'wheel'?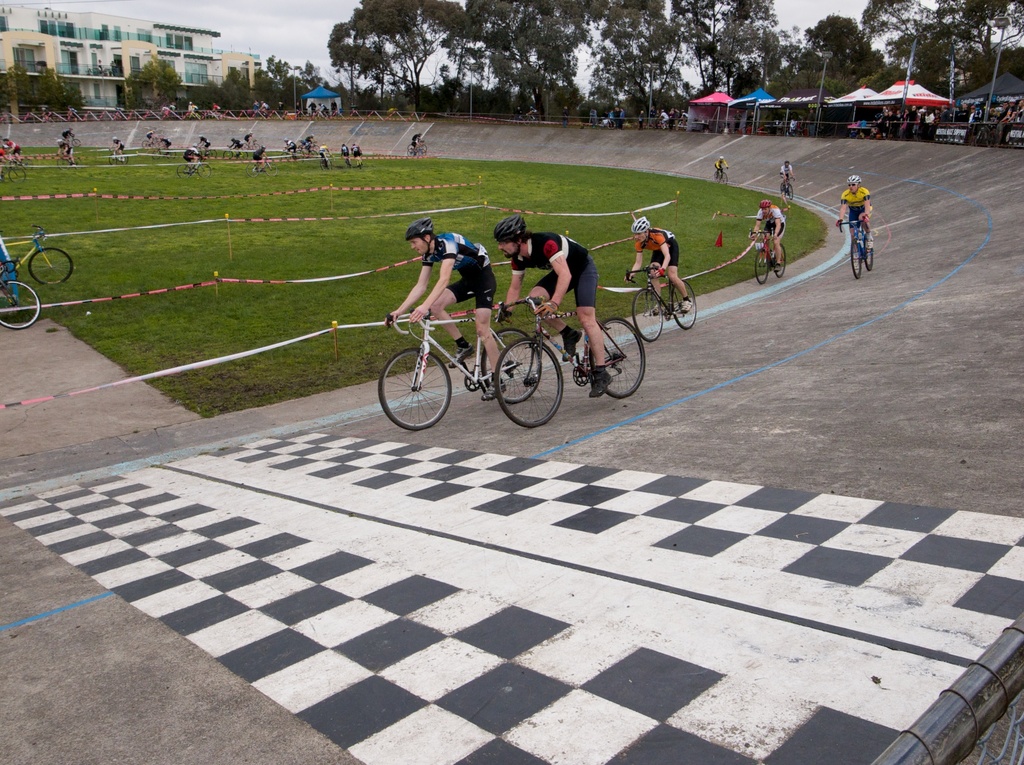
l=175, t=165, r=191, b=179
